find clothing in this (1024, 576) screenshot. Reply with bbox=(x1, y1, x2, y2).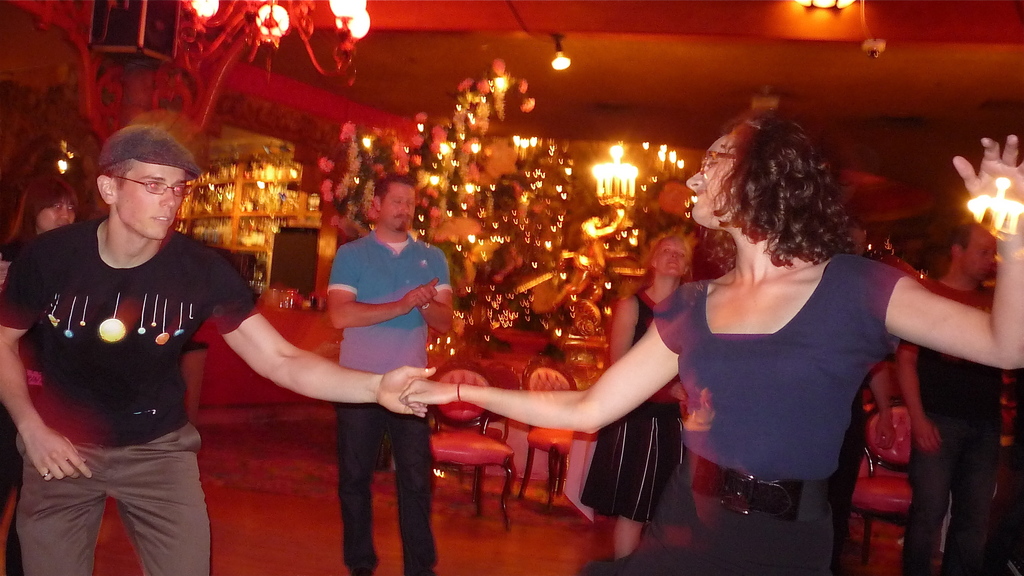
bbox=(323, 228, 458, 575).
